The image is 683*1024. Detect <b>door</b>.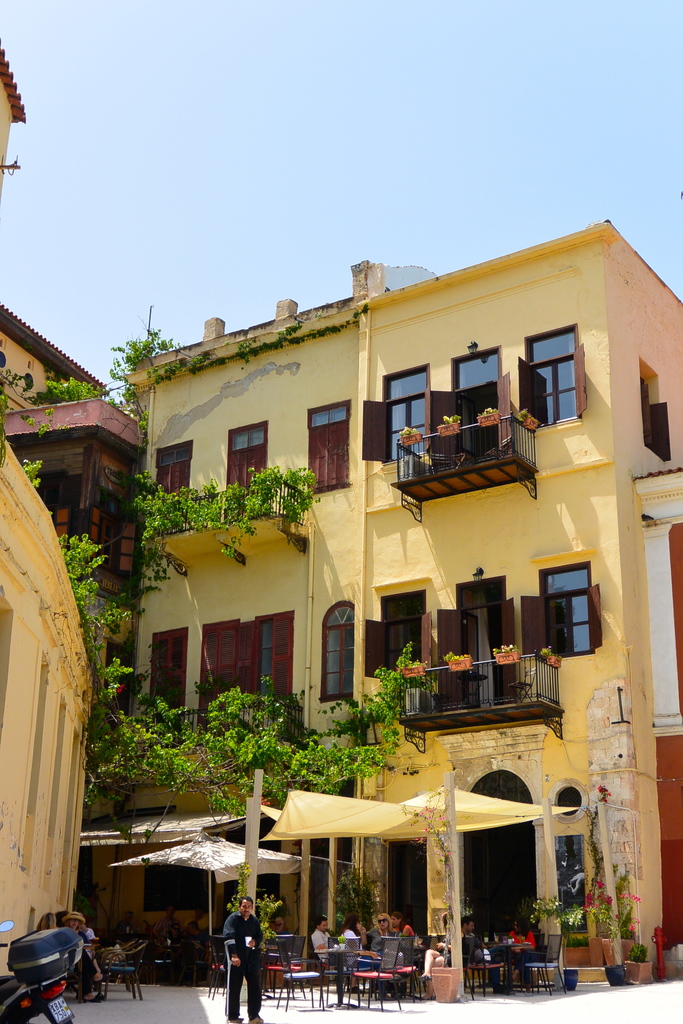
Detection: 496, 371, 515, 454.
